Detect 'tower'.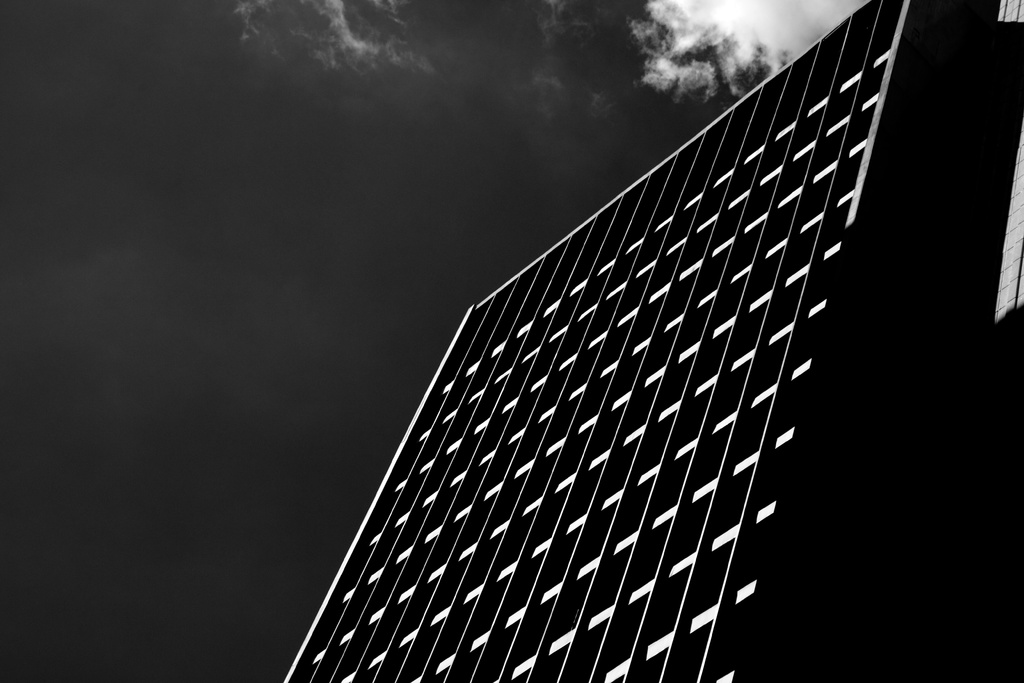
Detected at 240 0 1005 675.
